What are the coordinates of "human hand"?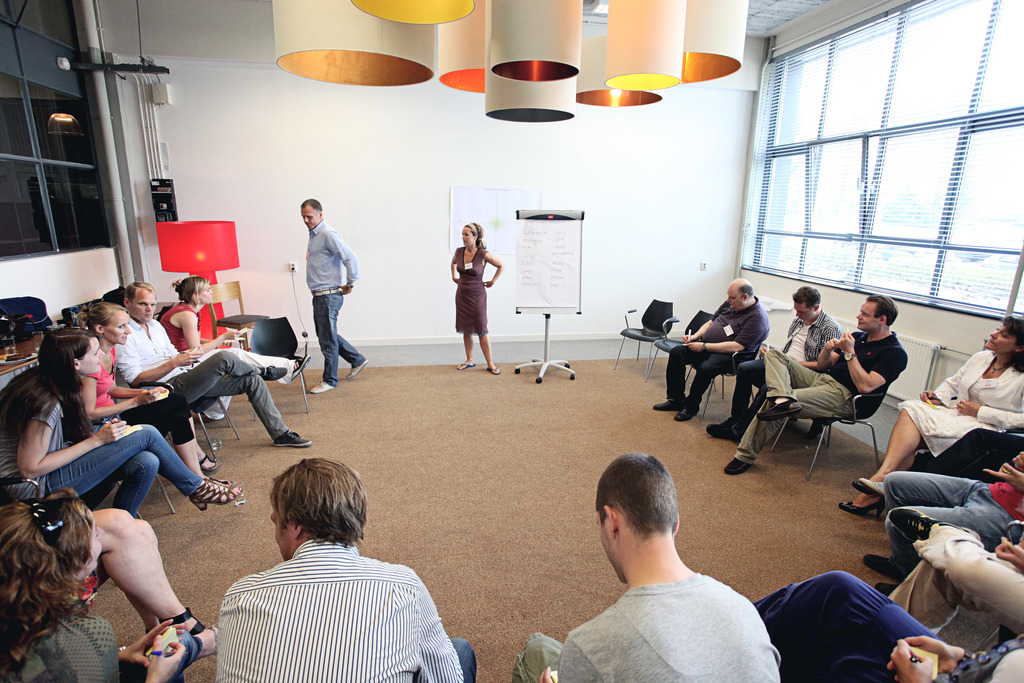
[x1=954, y1=398, x2=979, y2=416].
